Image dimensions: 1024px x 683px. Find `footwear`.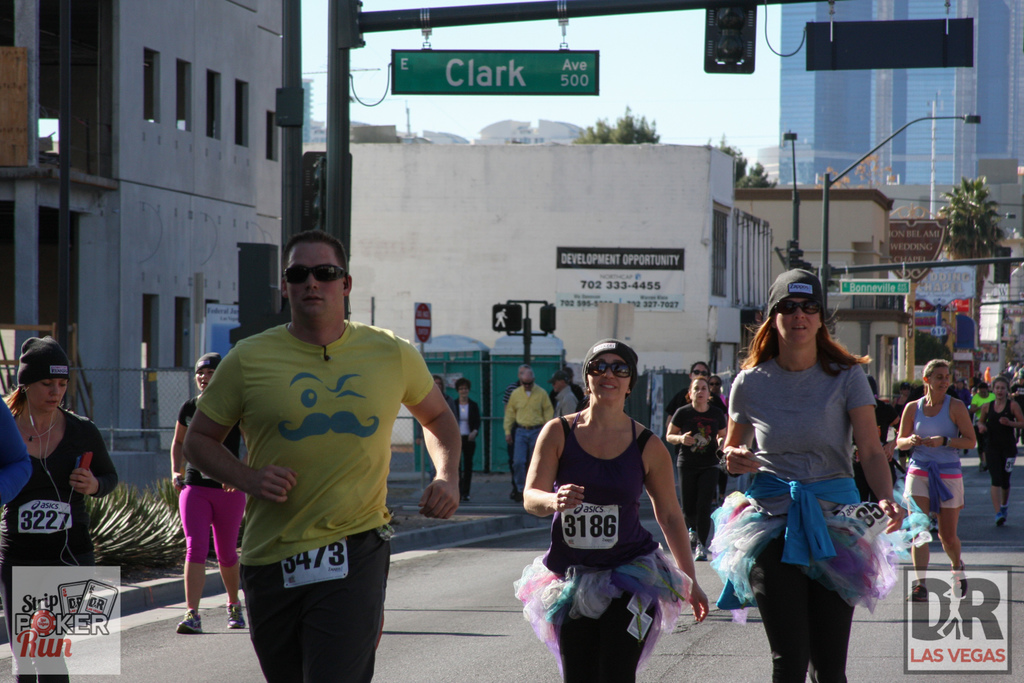
l=683, t=523, r=693, b=544.
